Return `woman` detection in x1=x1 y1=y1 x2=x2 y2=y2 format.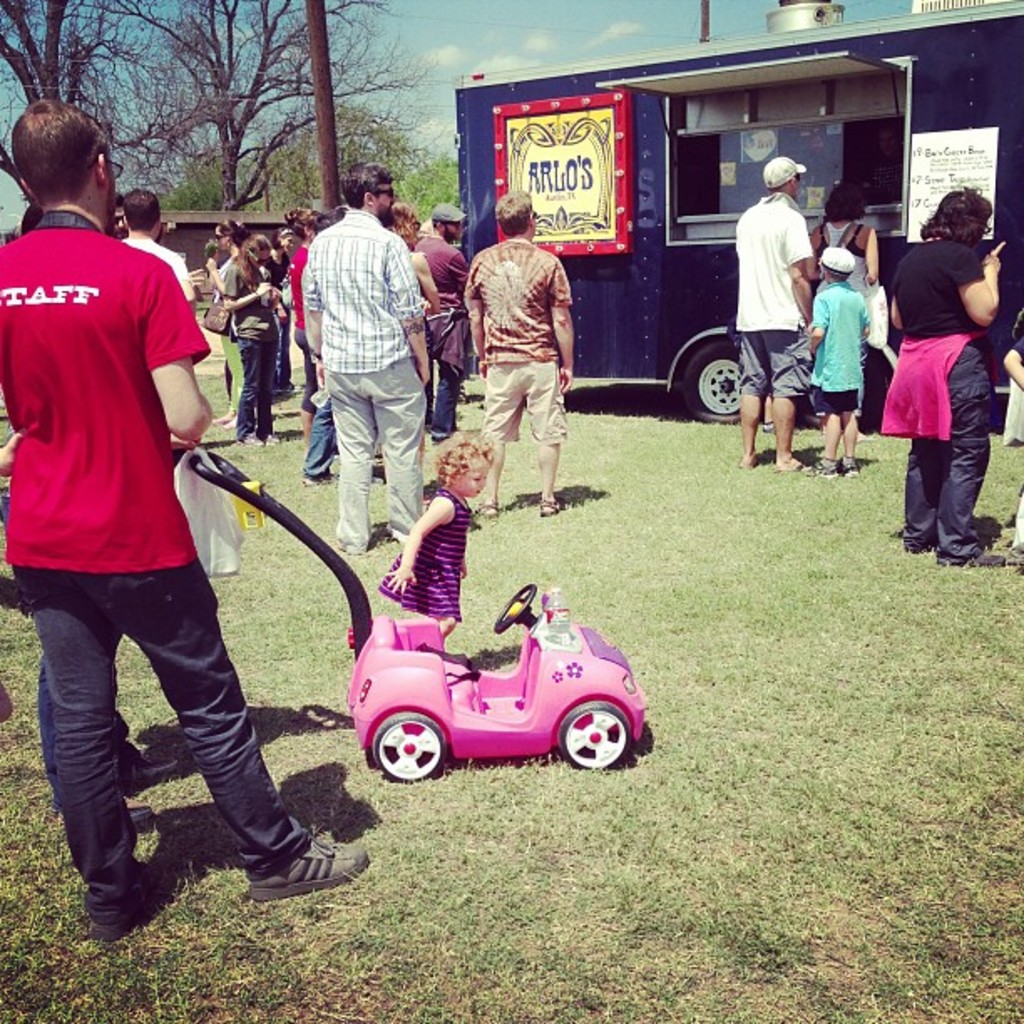
x1=806 y1=181 x2=885 y2=425.
